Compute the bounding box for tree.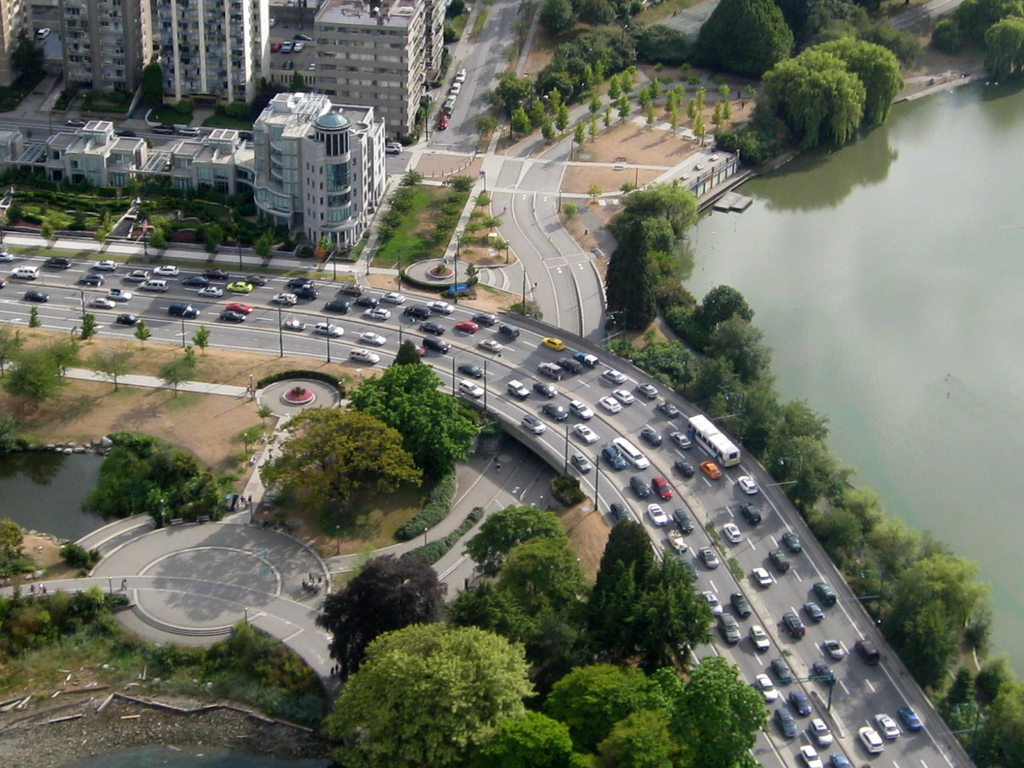
156,358,195,397.
